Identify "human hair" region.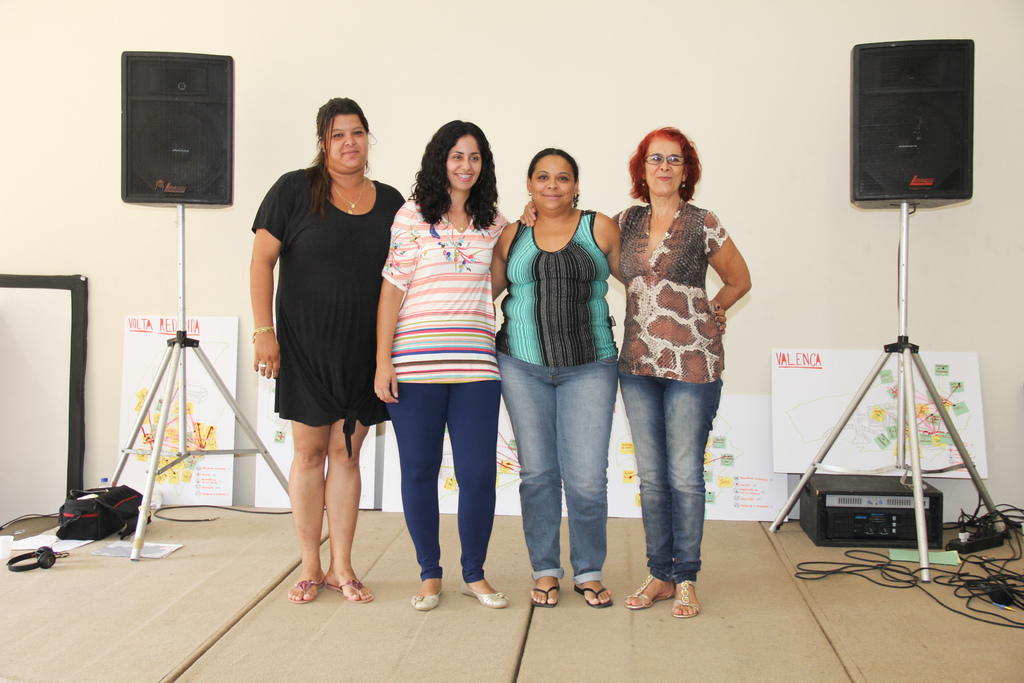
Region: rect(528, 147, 582, 205).
